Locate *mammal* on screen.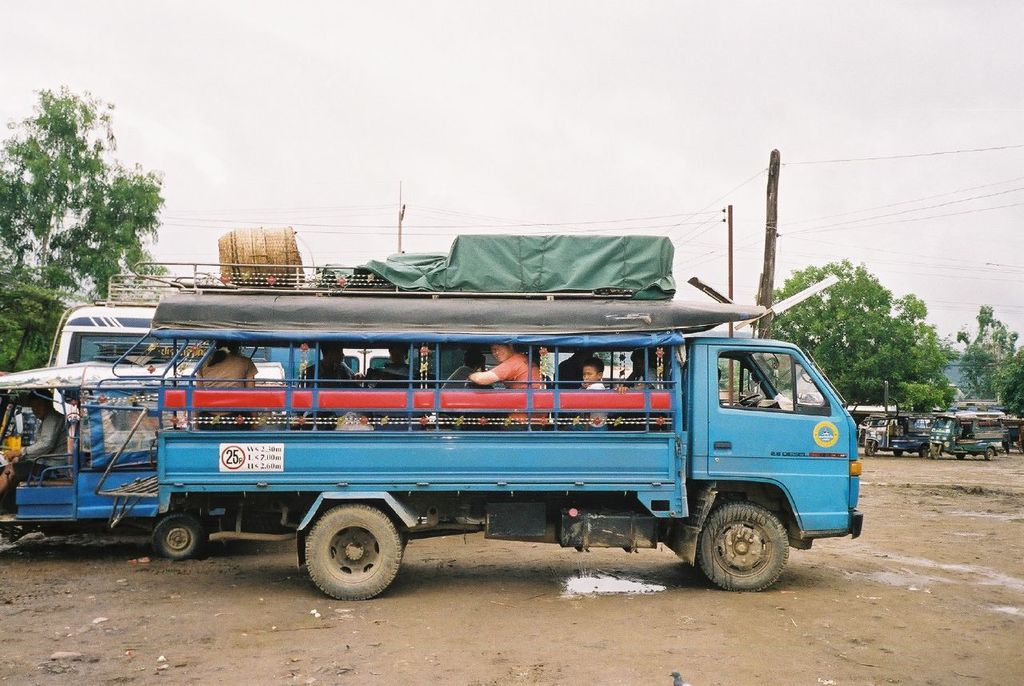
On screen at (581,359,605,387).
